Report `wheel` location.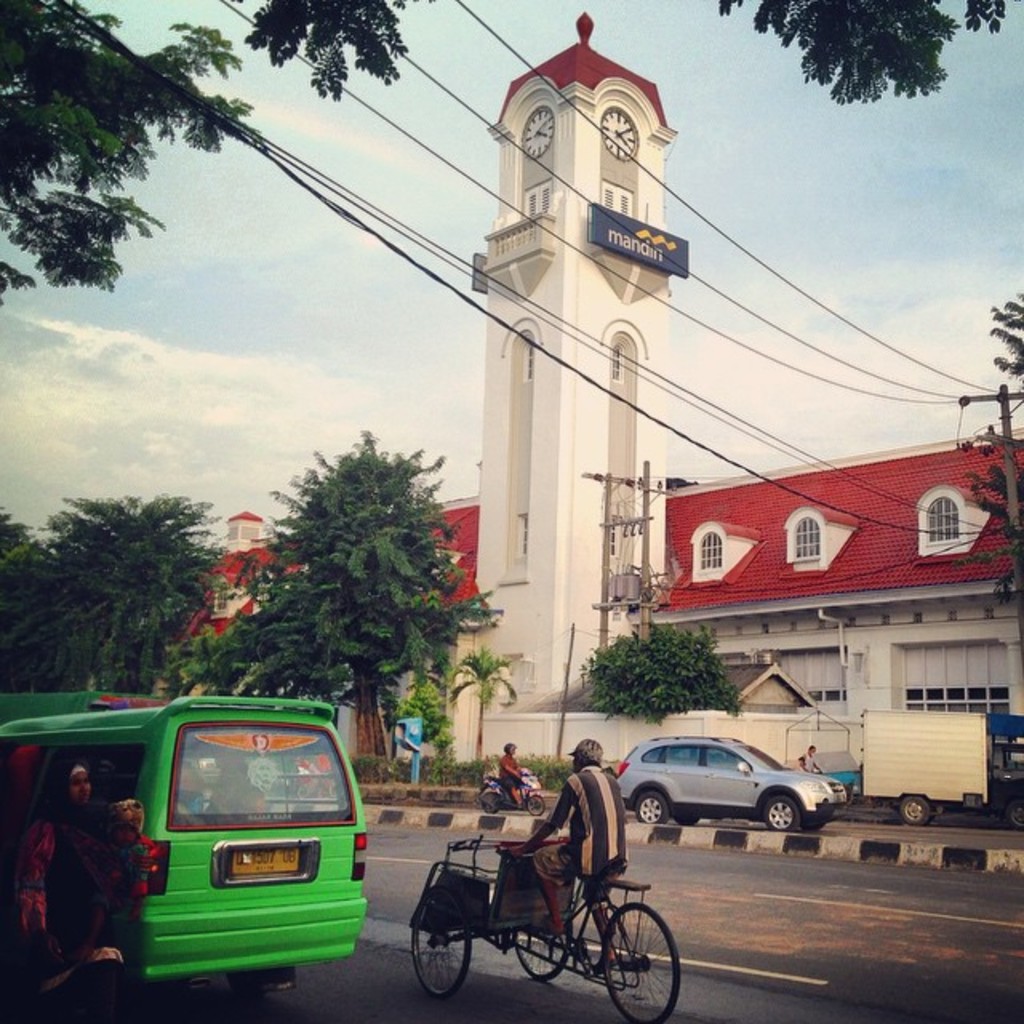
Report: locate(405, 891, 477, 1002).
